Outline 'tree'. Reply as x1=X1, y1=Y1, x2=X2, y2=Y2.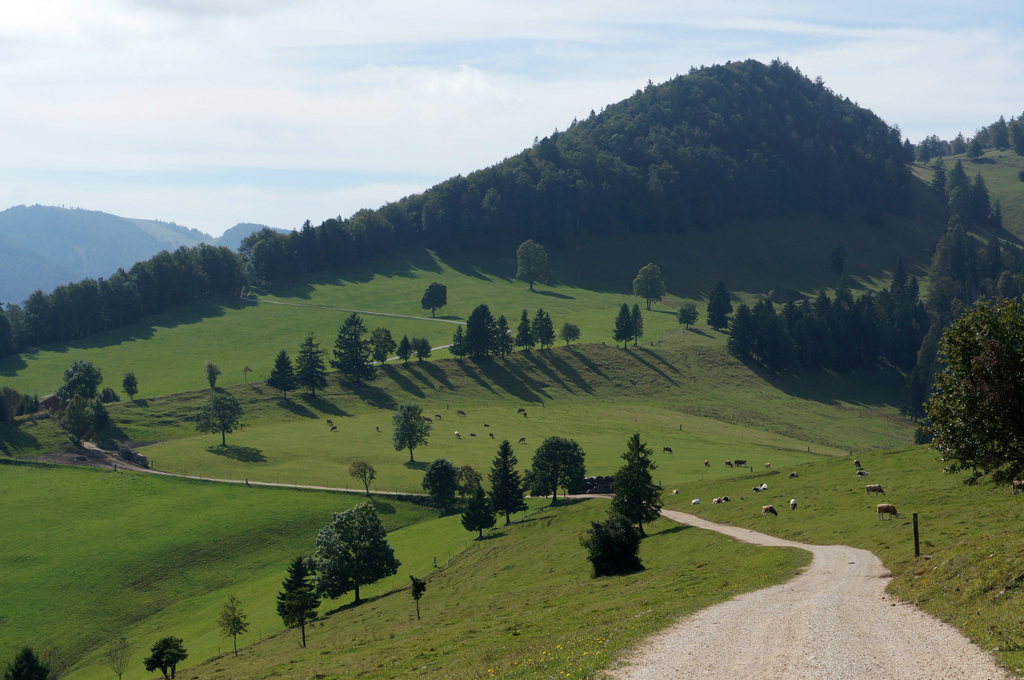
x1=61, y1=358, x2=104, y2=395.
